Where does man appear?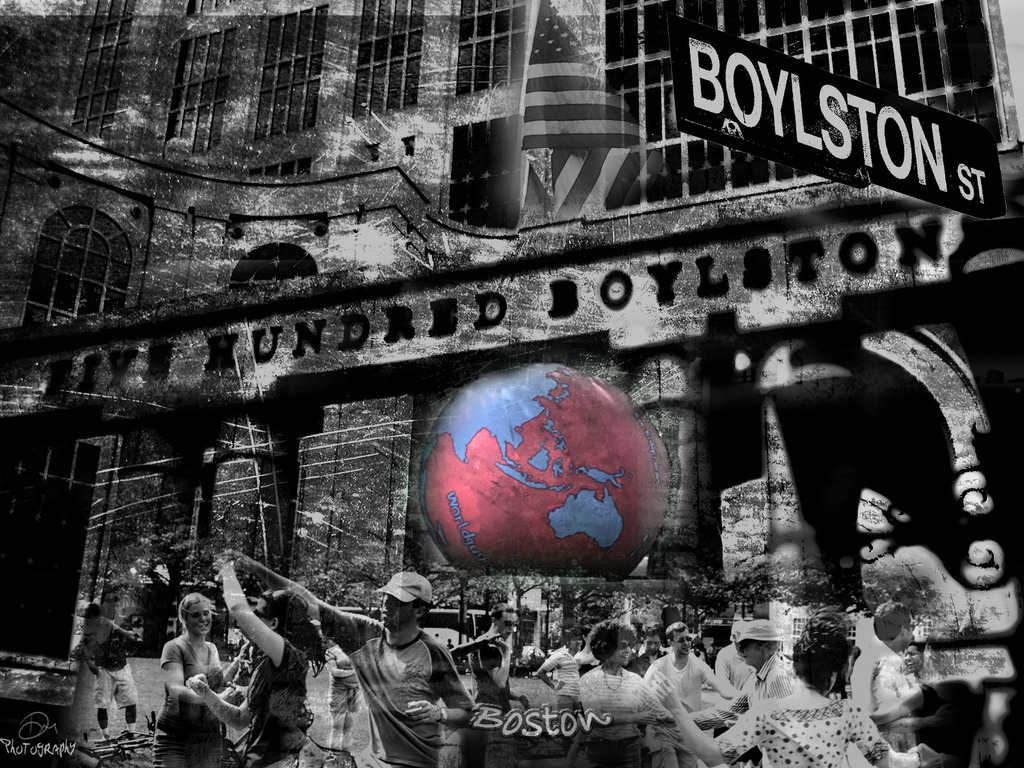
Appears at (74, 572, 161, 737).
